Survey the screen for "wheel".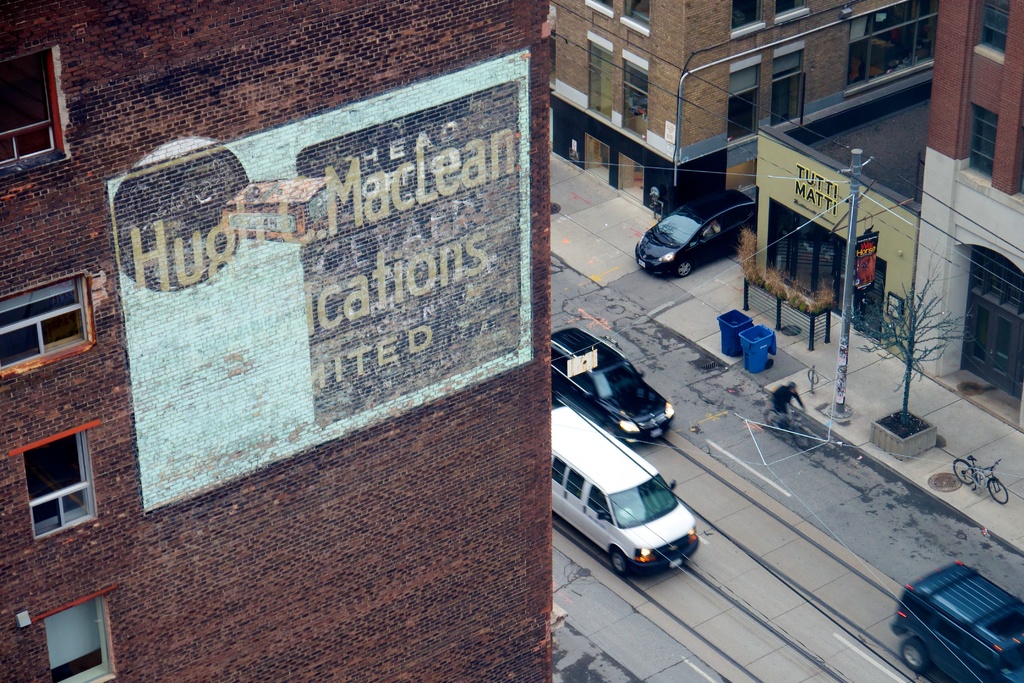
Survey found: 953, 458, 972, 483.
